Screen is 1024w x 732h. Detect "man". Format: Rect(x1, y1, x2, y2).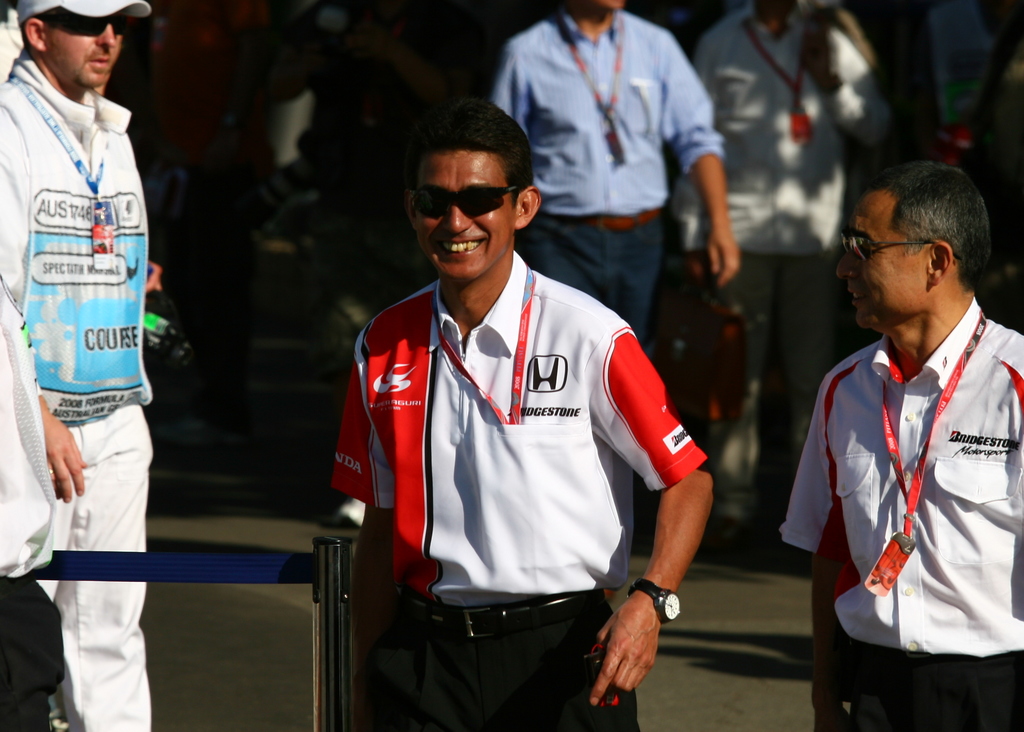
Rect(0, 0, 161, 731).
